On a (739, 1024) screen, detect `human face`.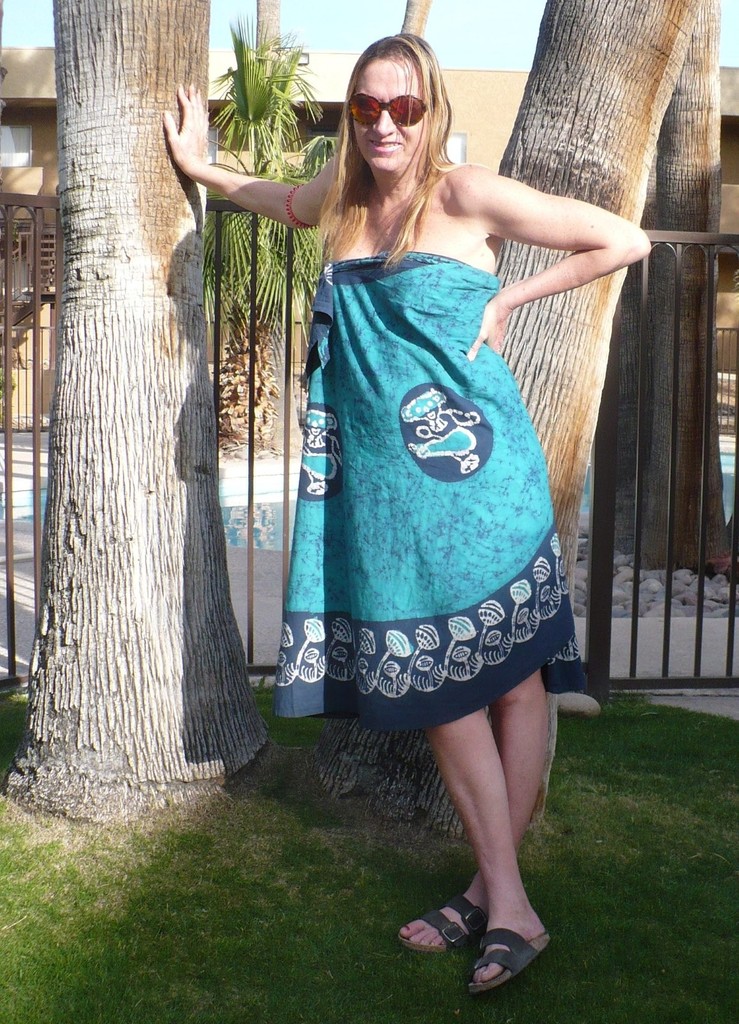
select_region(335, 45, 434, 185).
